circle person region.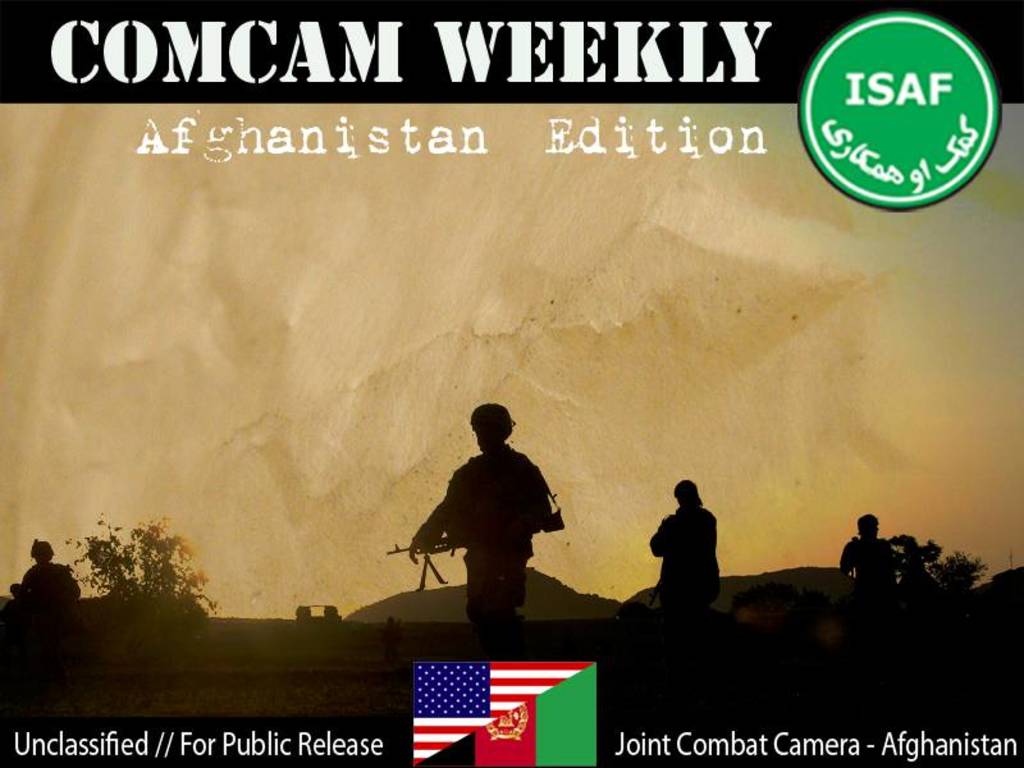
Region: {"x1": 404, "y1": 402, "x2": 564, "y2": 636}.
